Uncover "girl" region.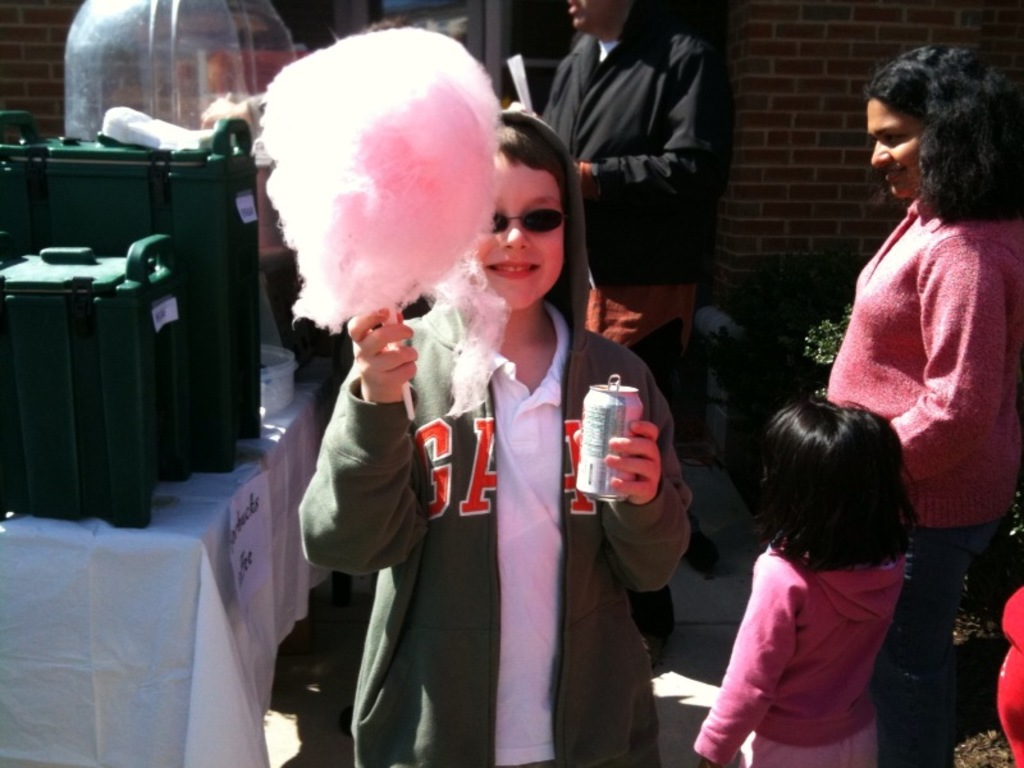
Uncovered: <bbox>296, 97, 695, 767</bbox>.
